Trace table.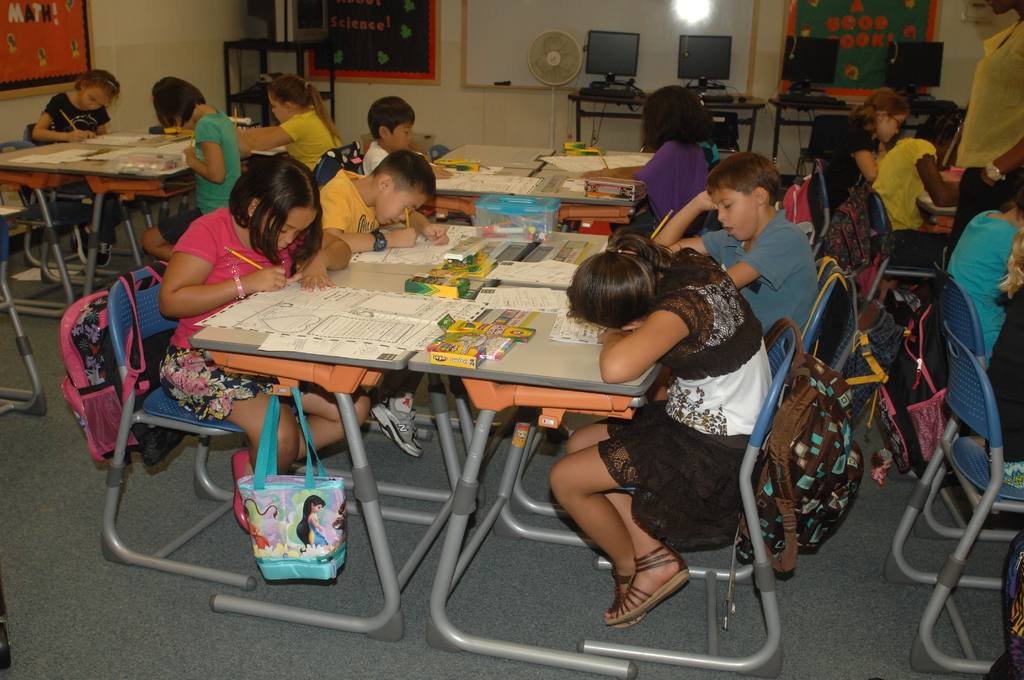
Traced to {"x1": 761, "y1": 94, "x2": 960, "y2": 154}.
